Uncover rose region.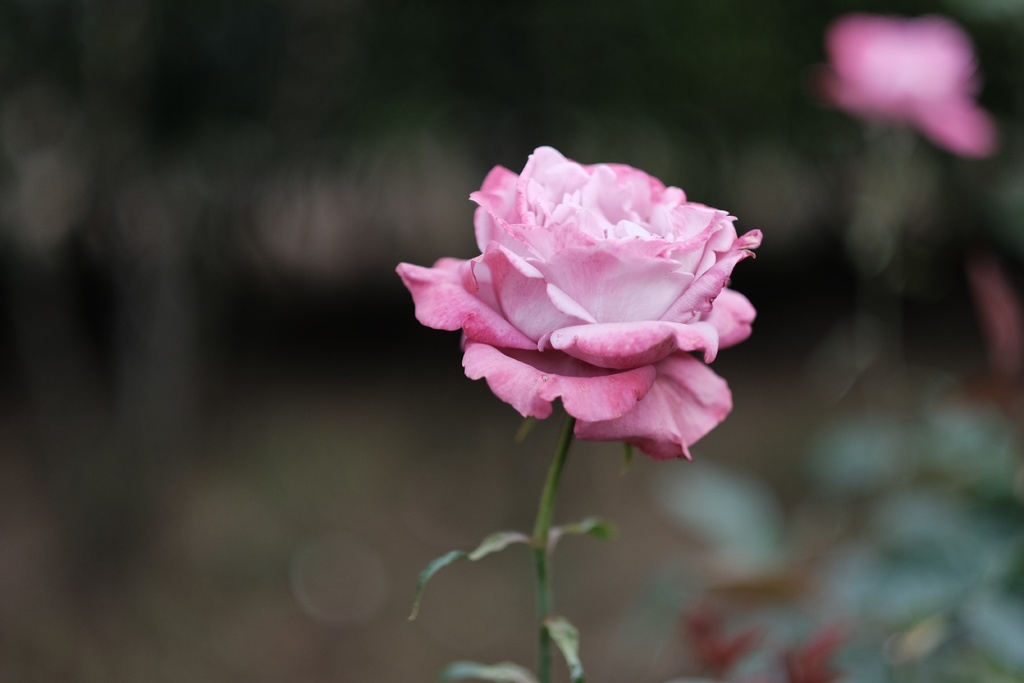
Uncovered: BBox(817, 12, 1006, 160).
